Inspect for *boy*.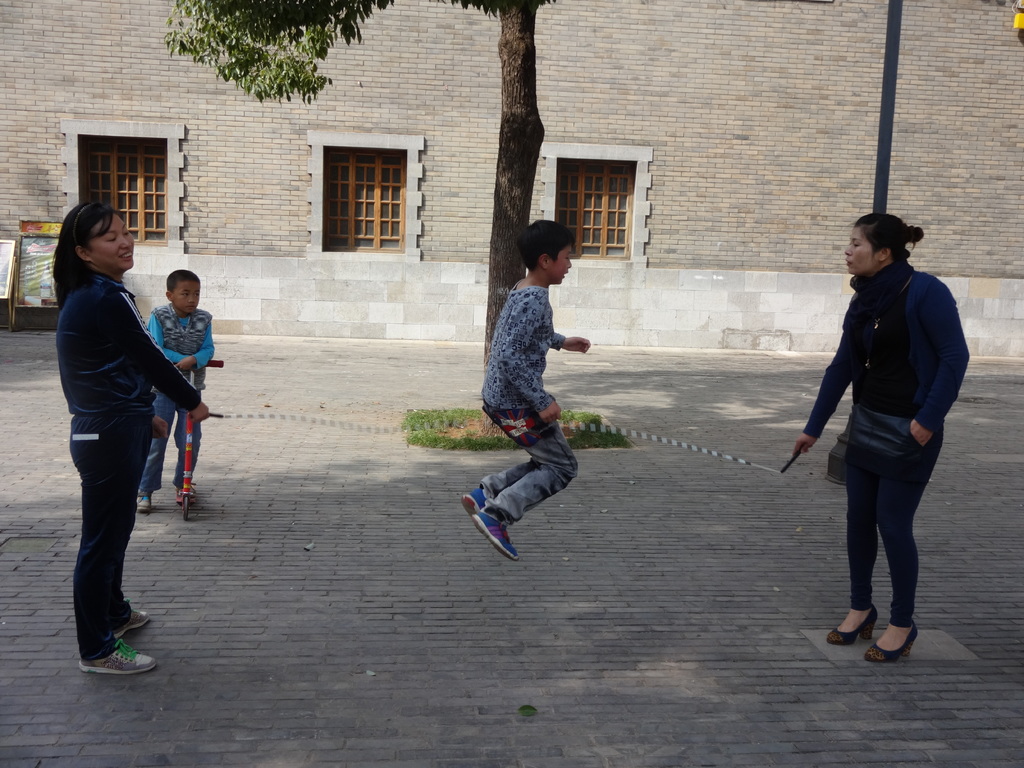
Inspection: [442, 223, 598, 571].
